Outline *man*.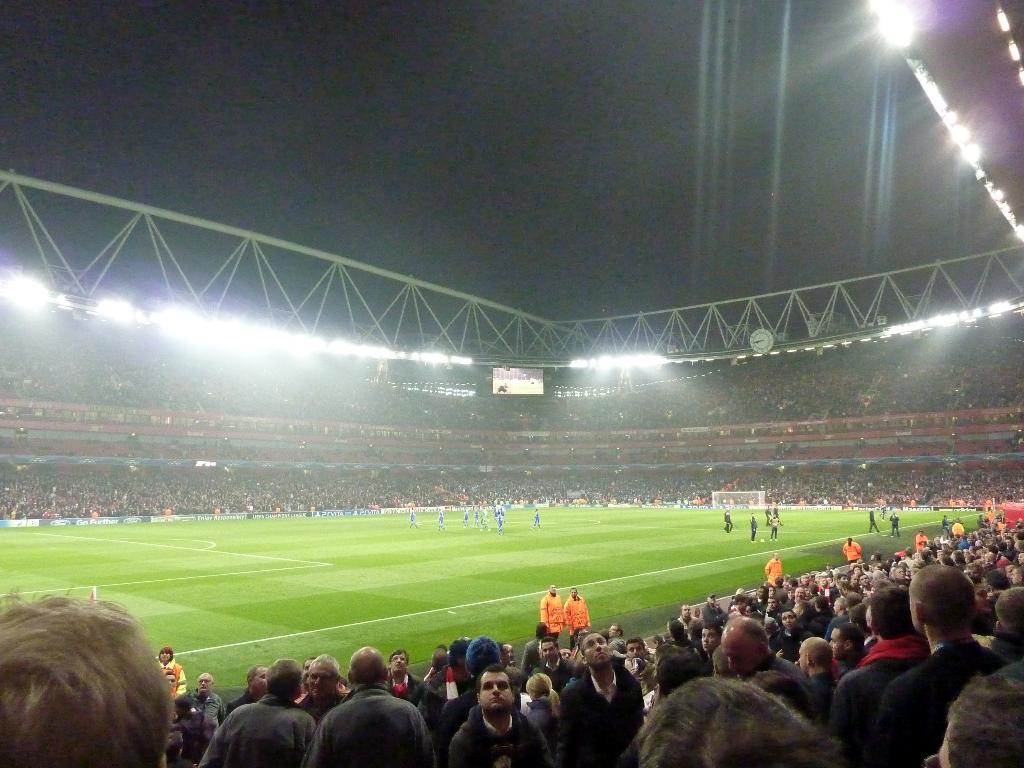
Outline: 765 513 780 541.
